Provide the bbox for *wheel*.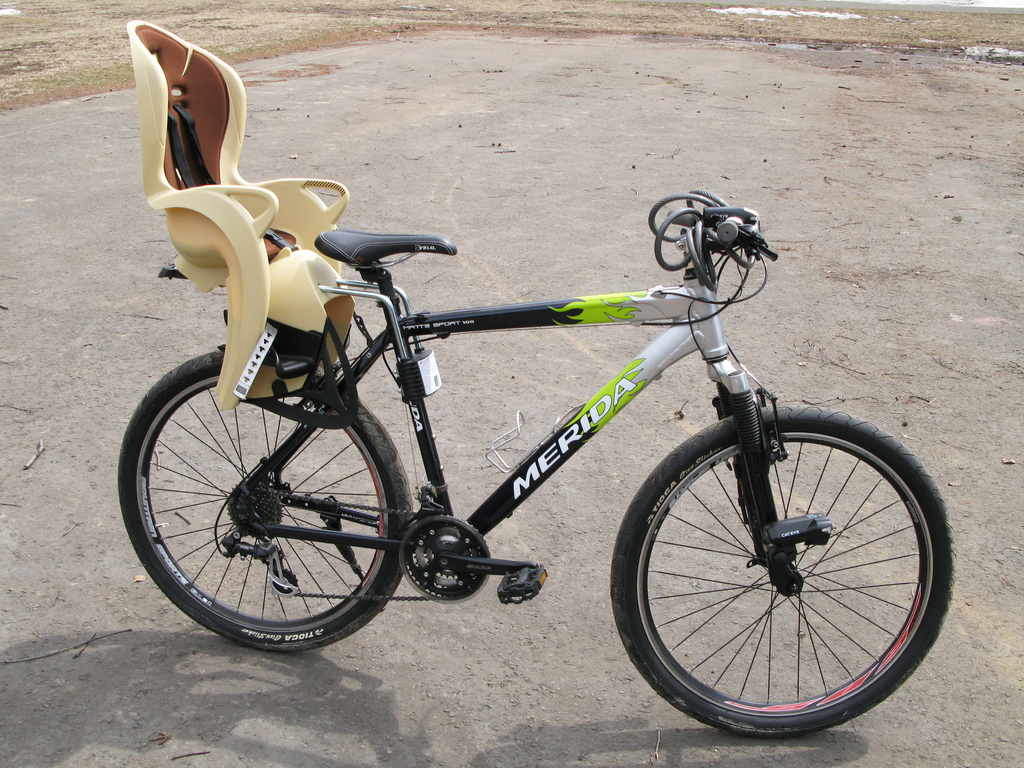
x1=609, y1=402, x2=961, y2=741.
